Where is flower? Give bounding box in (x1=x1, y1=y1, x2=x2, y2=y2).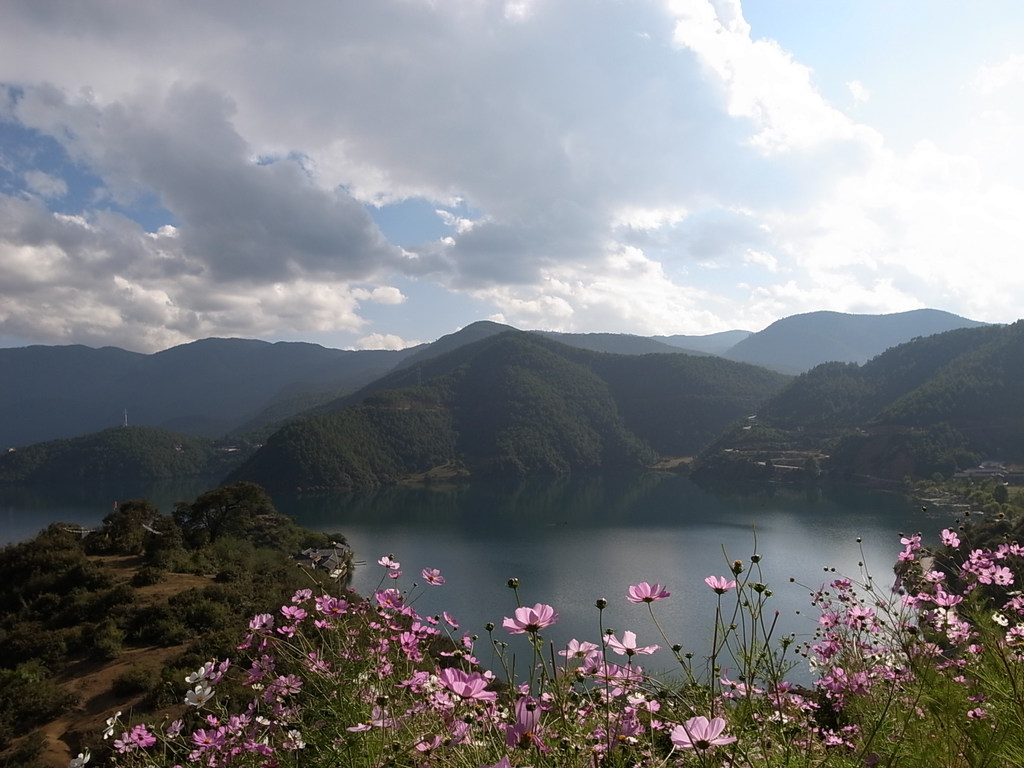
(x1=627, y1=584, x2=667, y2=602).
